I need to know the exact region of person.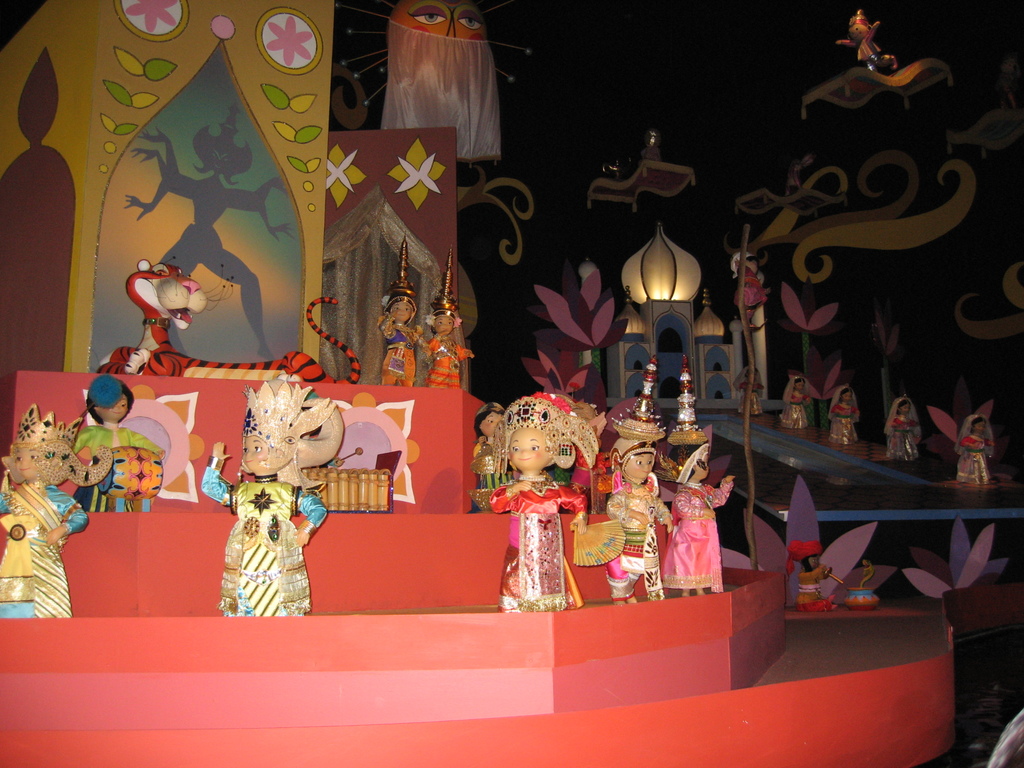
Region: {"x1": 0, "y1": 404, "x2": 111, "y2": 618}.
